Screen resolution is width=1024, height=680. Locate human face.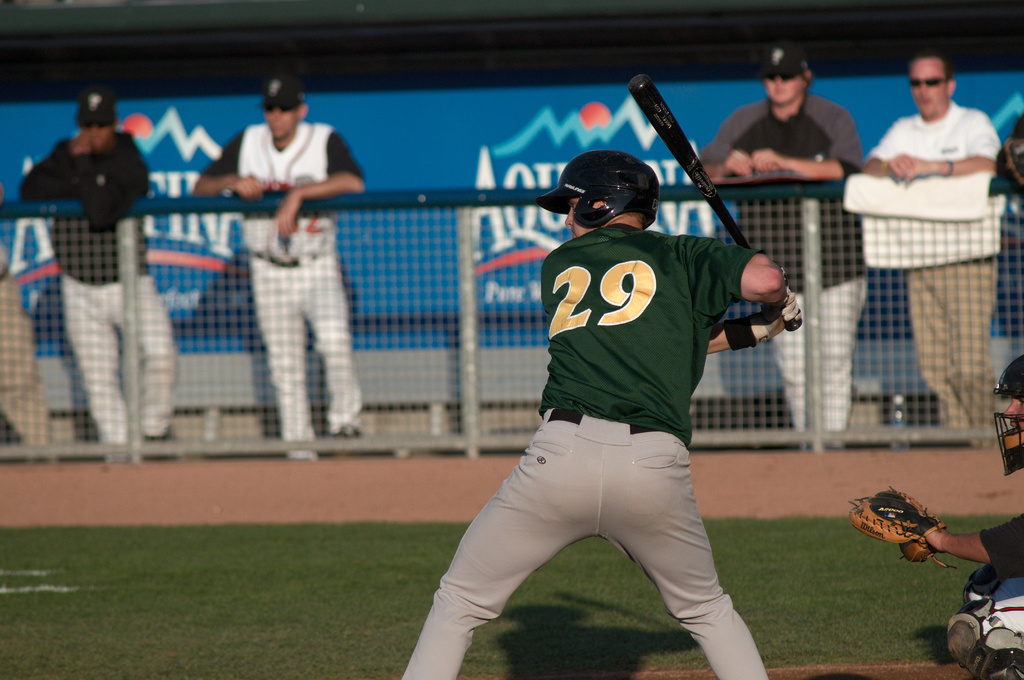
region(565, 189, 590, 240).
